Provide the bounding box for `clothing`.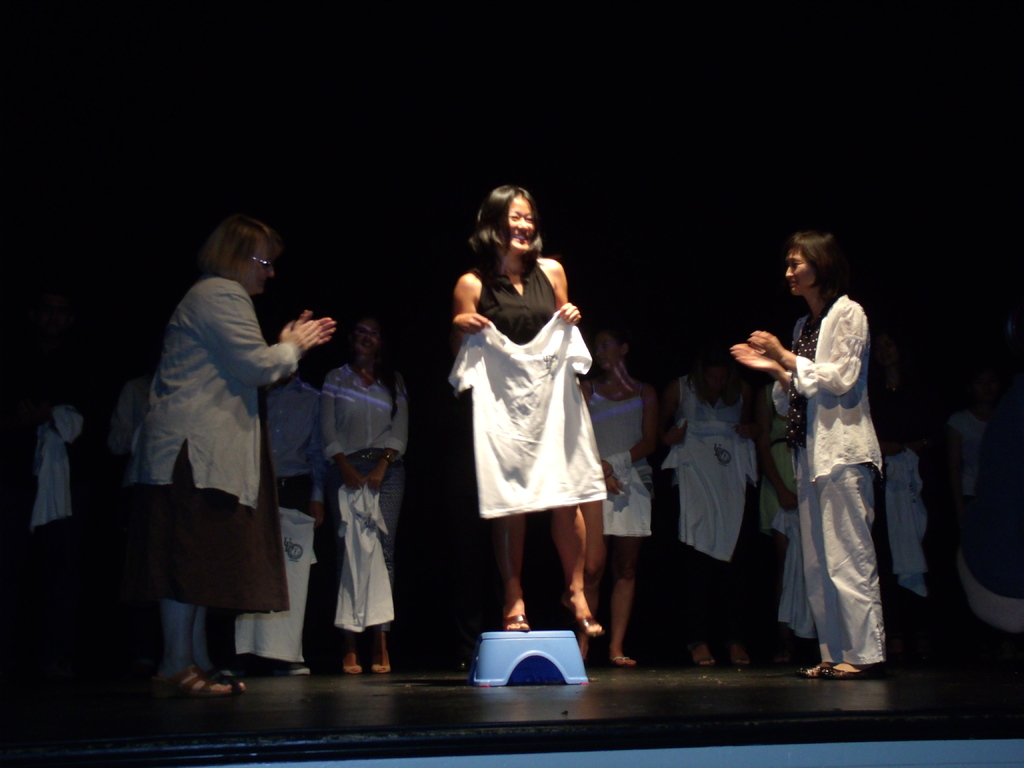
<bbox>475, 256, 564, 346</bbox>.
